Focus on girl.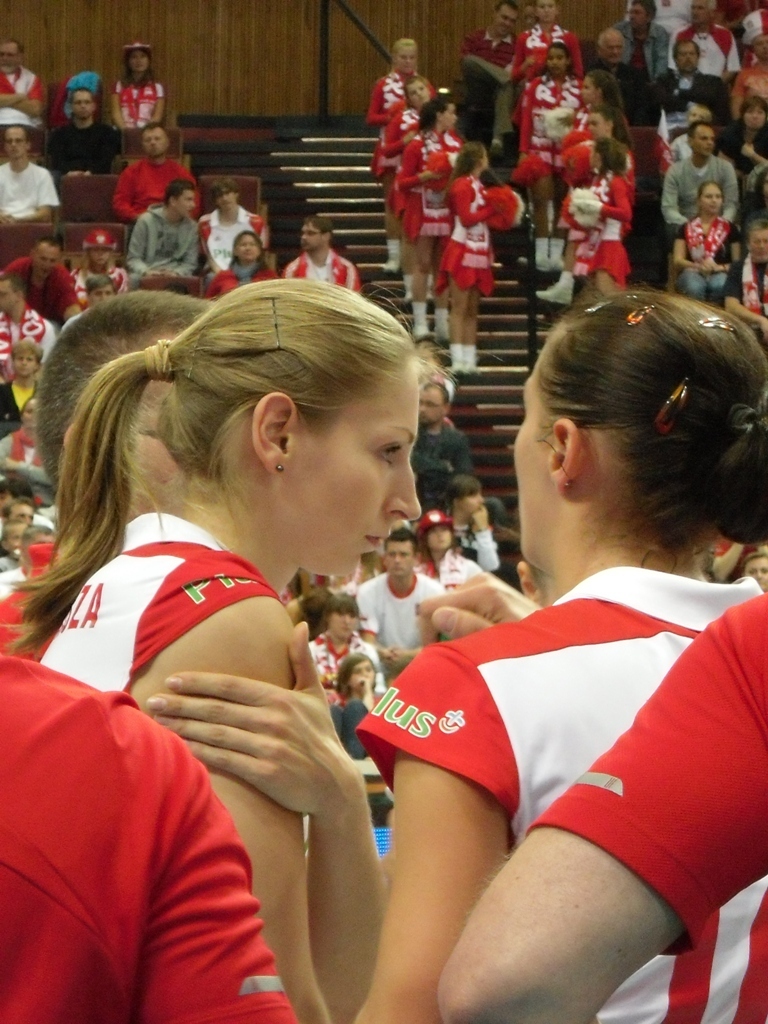
Focused at {"x1": 386, "y1": 81, "x2": 430, "y2": 303}.
